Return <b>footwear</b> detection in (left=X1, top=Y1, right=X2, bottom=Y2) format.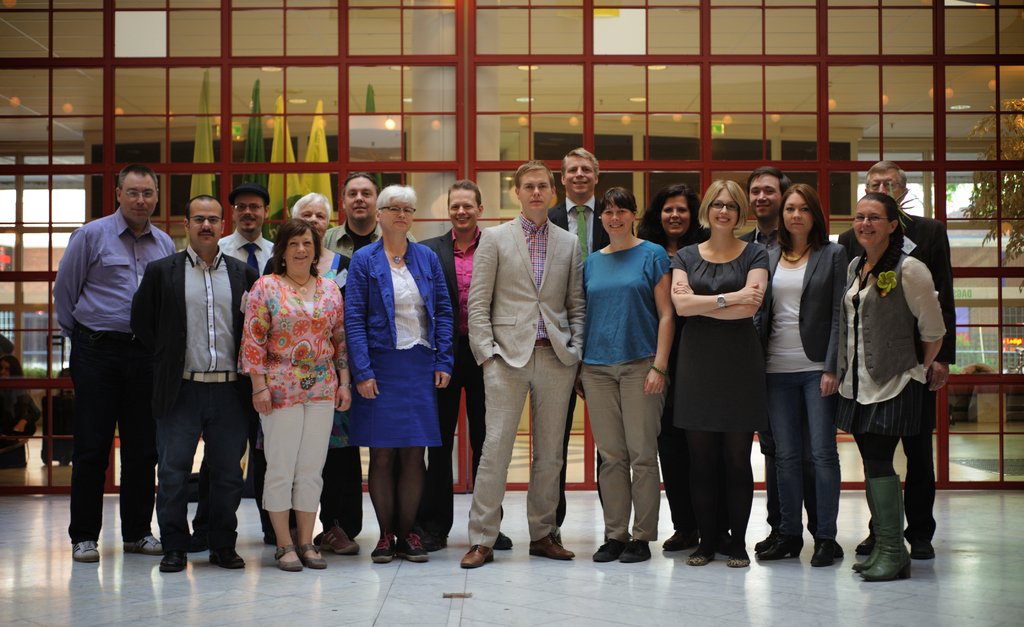
(left=273, top=544, right=303, bottom=573).
